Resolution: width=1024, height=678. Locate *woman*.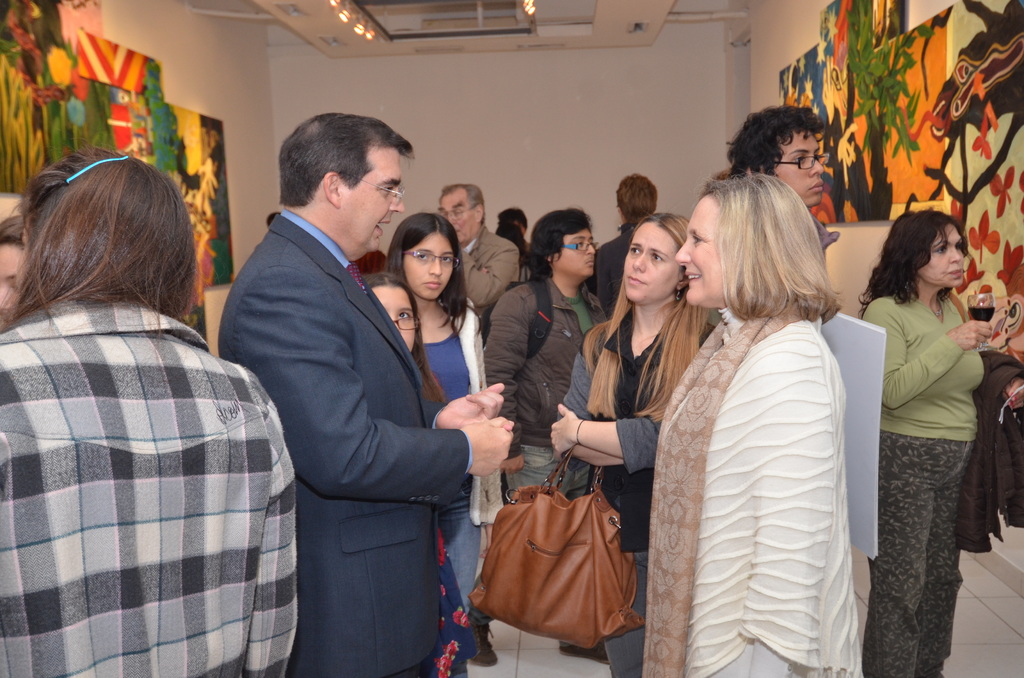
(x1=644, y1=164, x2=876, y2=674).
